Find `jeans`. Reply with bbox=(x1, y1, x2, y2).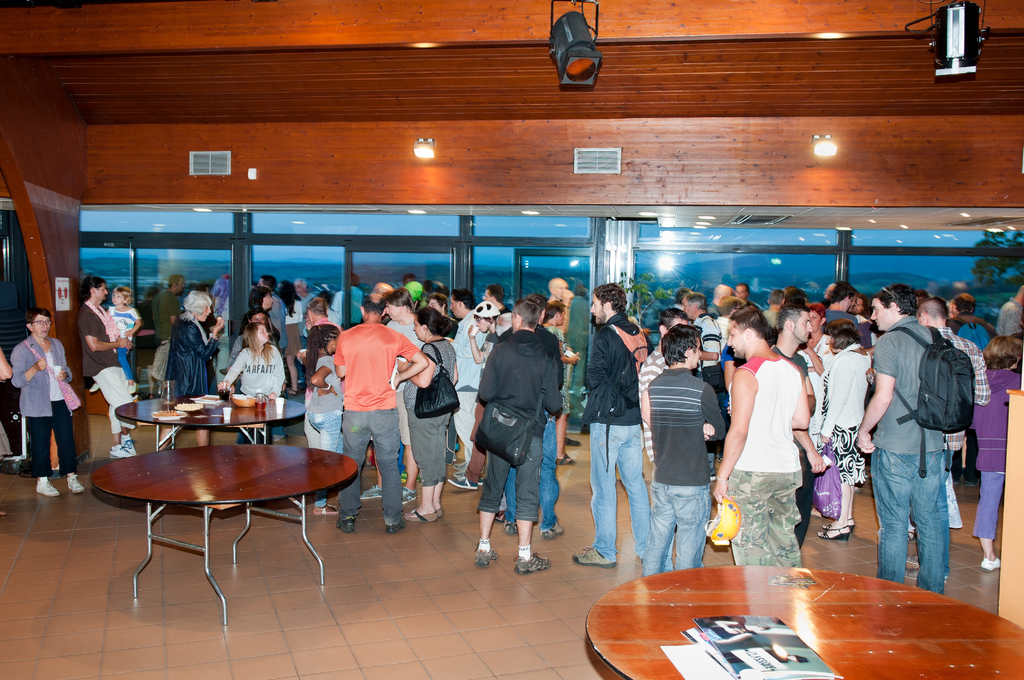
bbox=(504, 414, 559, 531).
